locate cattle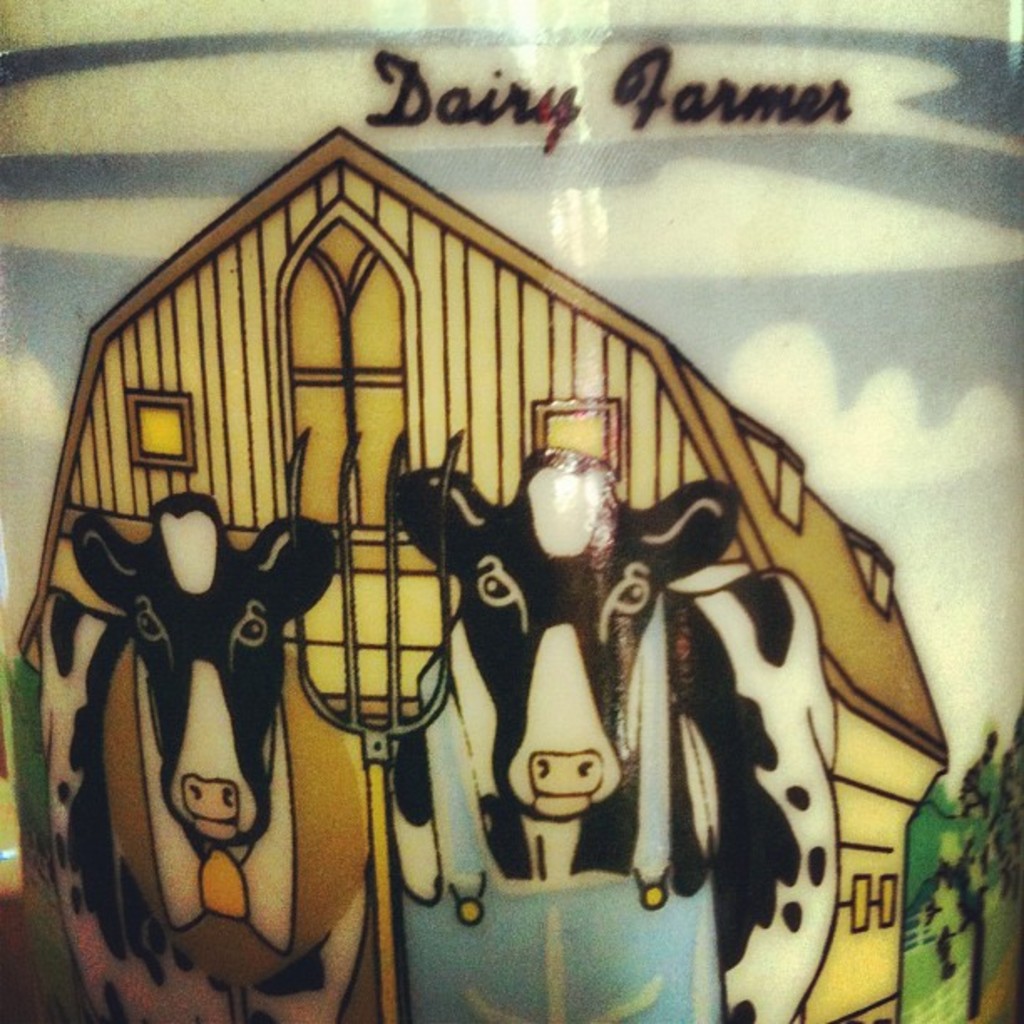
<bbox>44, 495, 376, 1022</bbox>
